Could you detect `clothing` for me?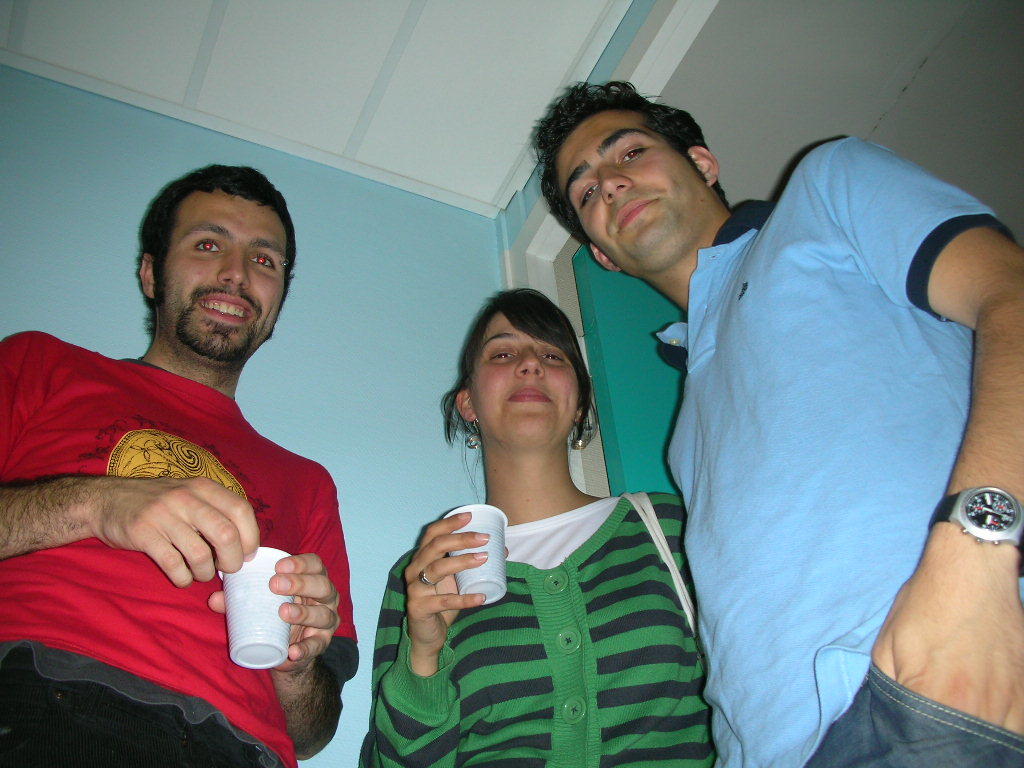
Detection result: bbox(664, 138, 1023, 767).
